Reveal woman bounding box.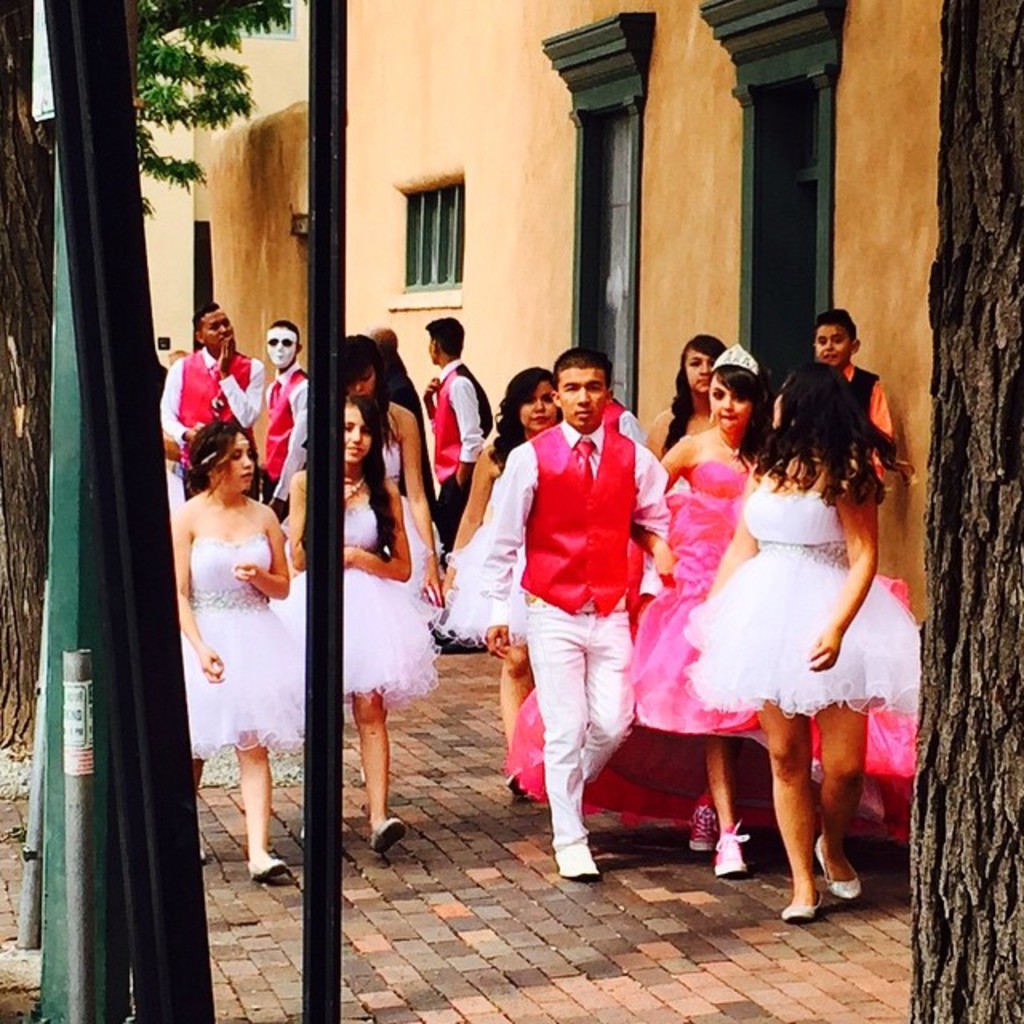
Revealed: 339, 326, 442, 605.
